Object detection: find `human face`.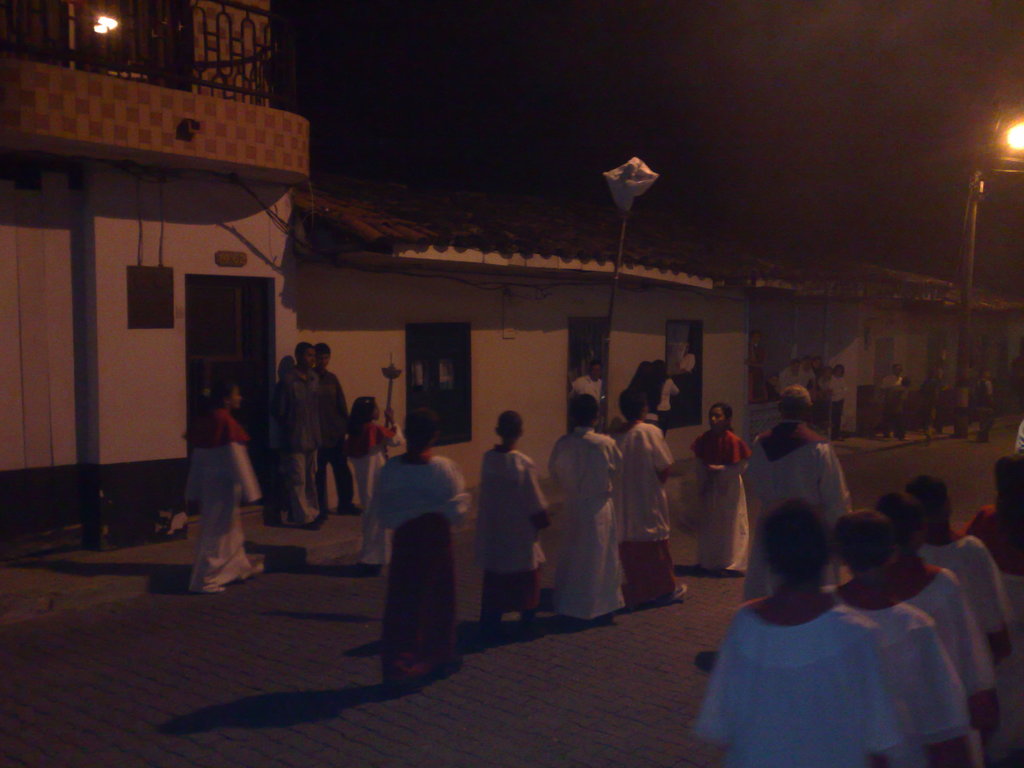
bbox=[300, 348, 318, 370].
